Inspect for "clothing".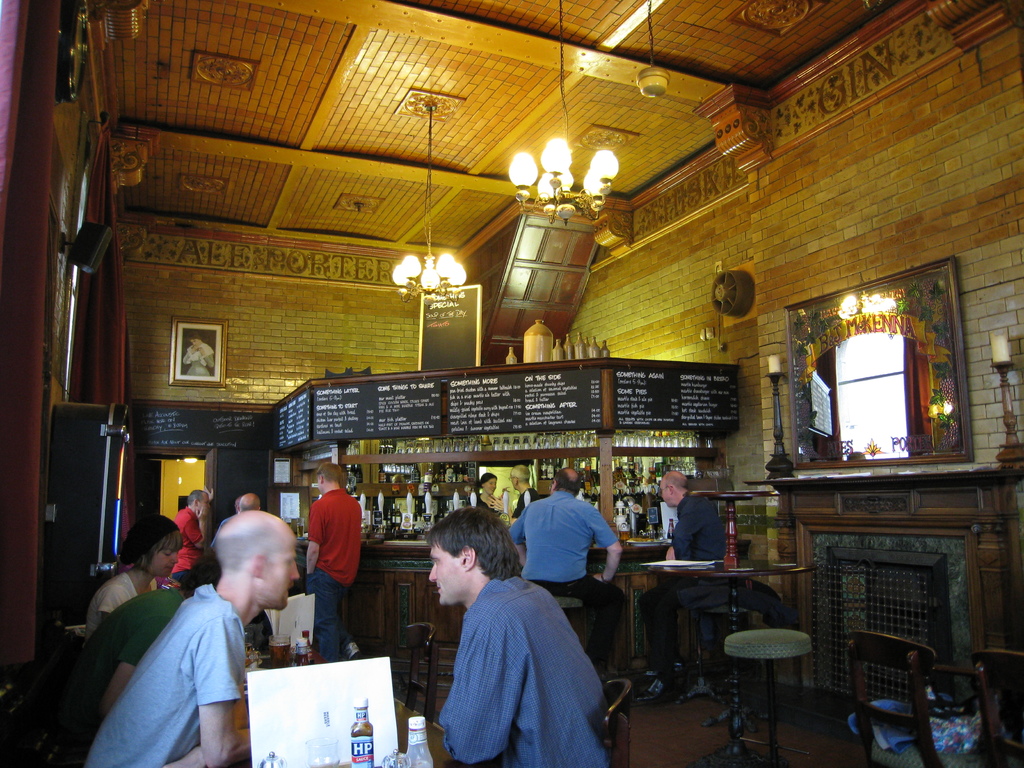
Inspection: 69 584 249 767.
